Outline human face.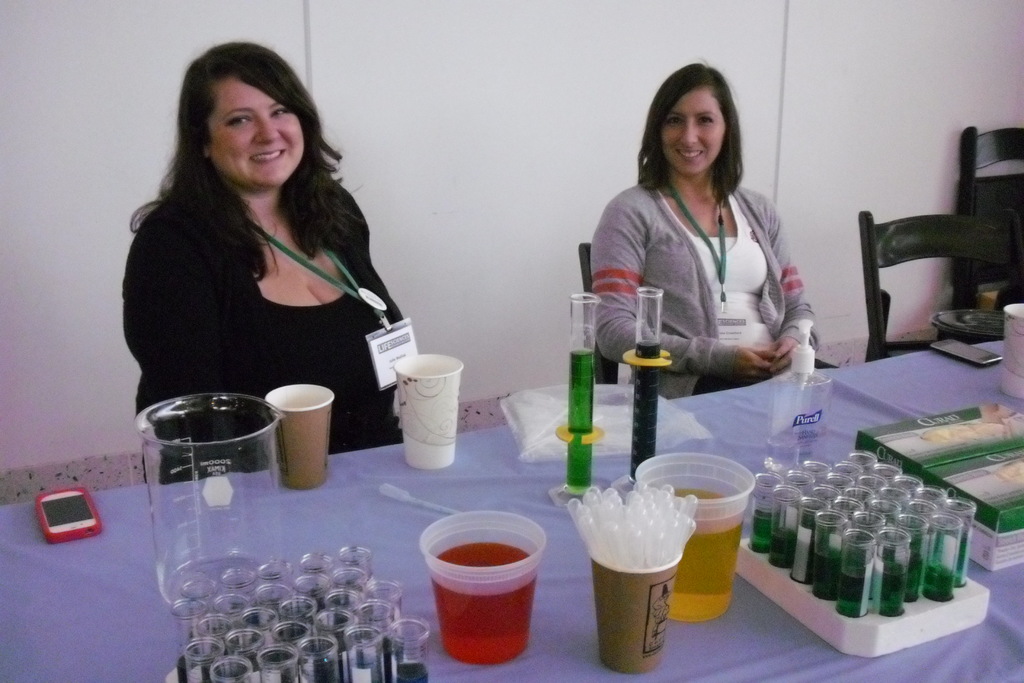
Outline: 209, 70, 307, 189.
